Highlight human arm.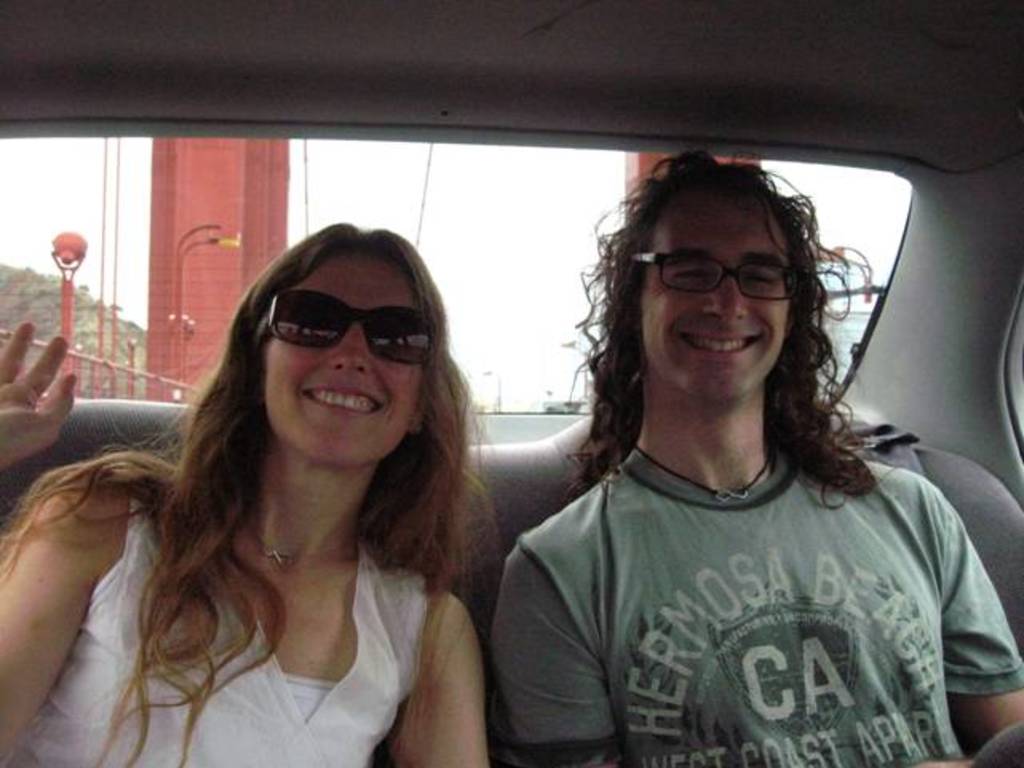
Highlighted region: x1=914, y1=468, x2=1022, y2=766.
